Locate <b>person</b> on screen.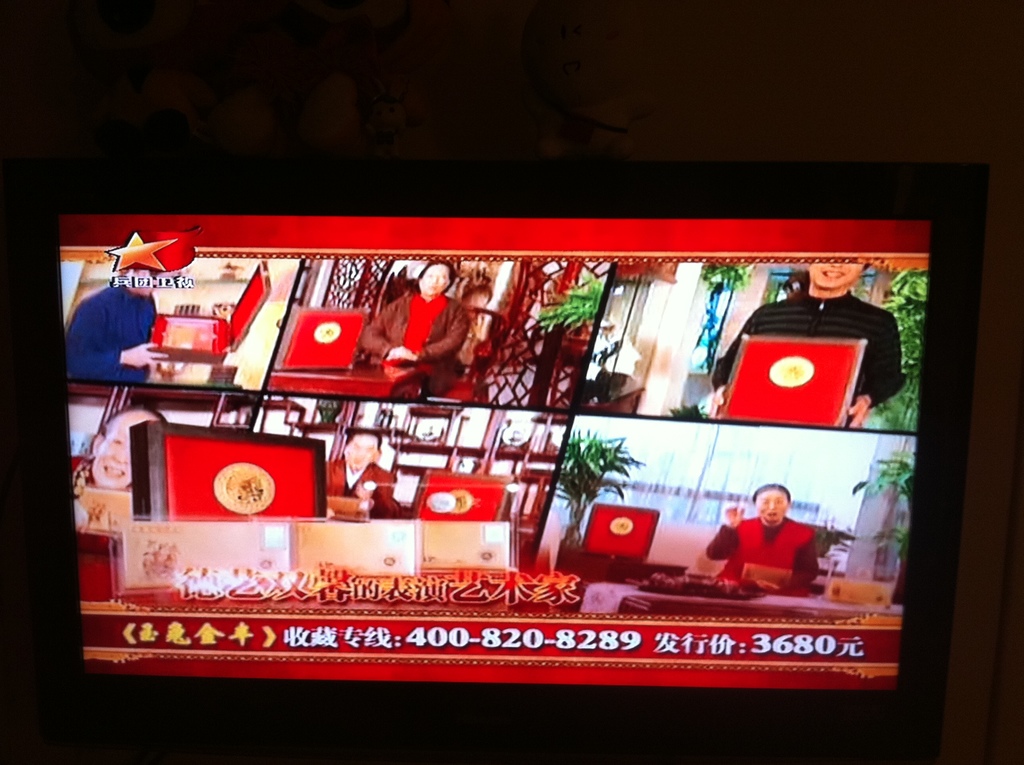
On screen at left=75, top=412, right=168, bottom=536.
